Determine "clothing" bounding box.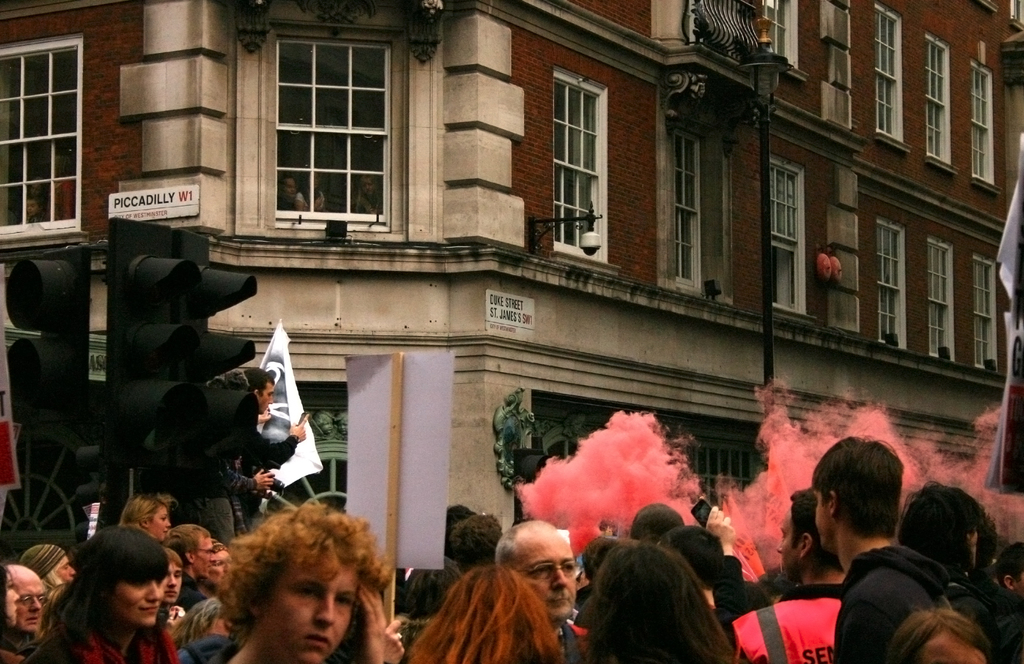
Determined: x1=733, y1=586, x2=840, y2=663.
